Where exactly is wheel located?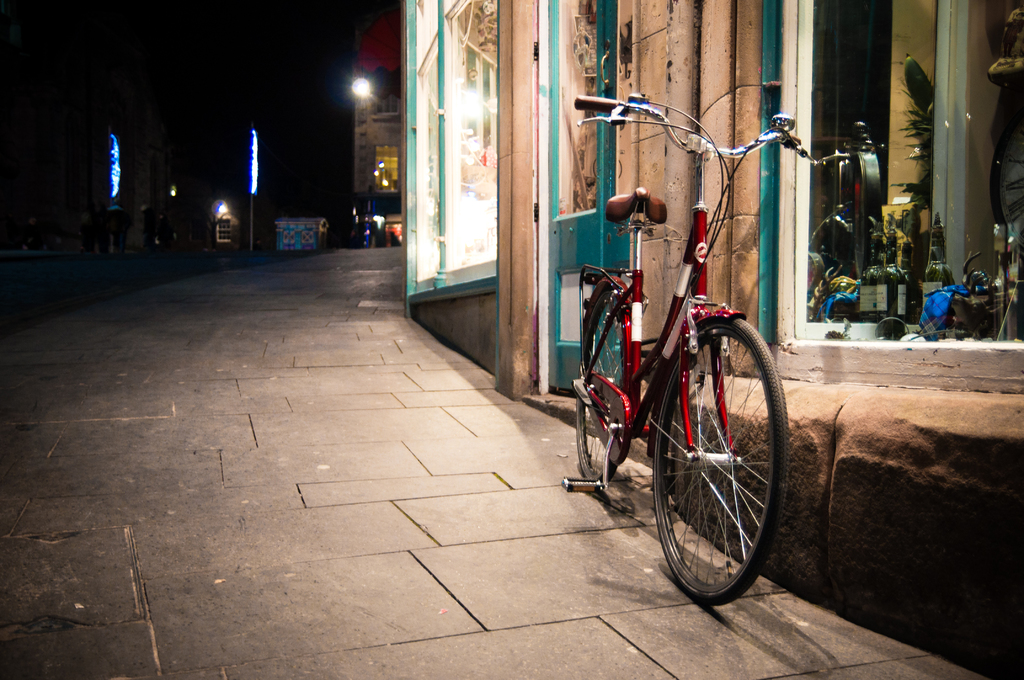
Its bounding box is box(652, 305, 789, 608).
